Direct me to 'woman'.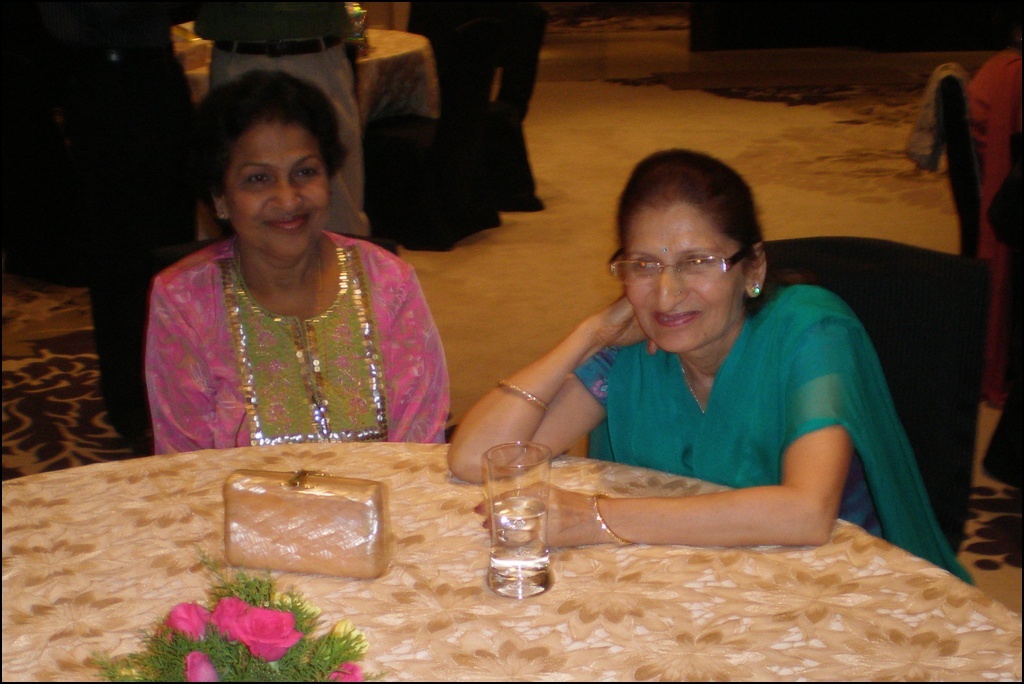
Direction: <bbox>115, 73, 449, 461</bbox>.
